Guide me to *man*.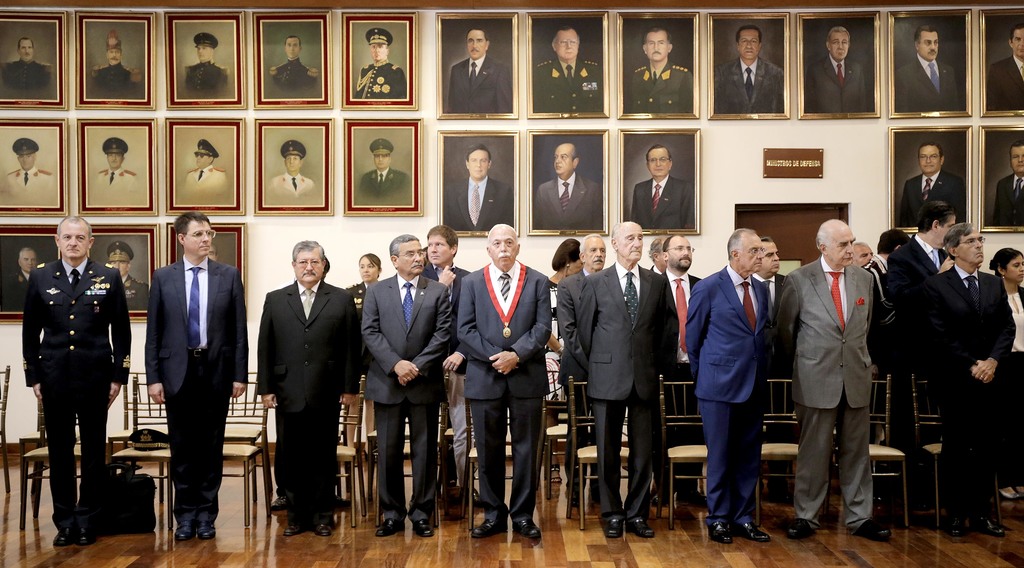
Guidance: (left=989, top=26, right=1023, bottom=110).
